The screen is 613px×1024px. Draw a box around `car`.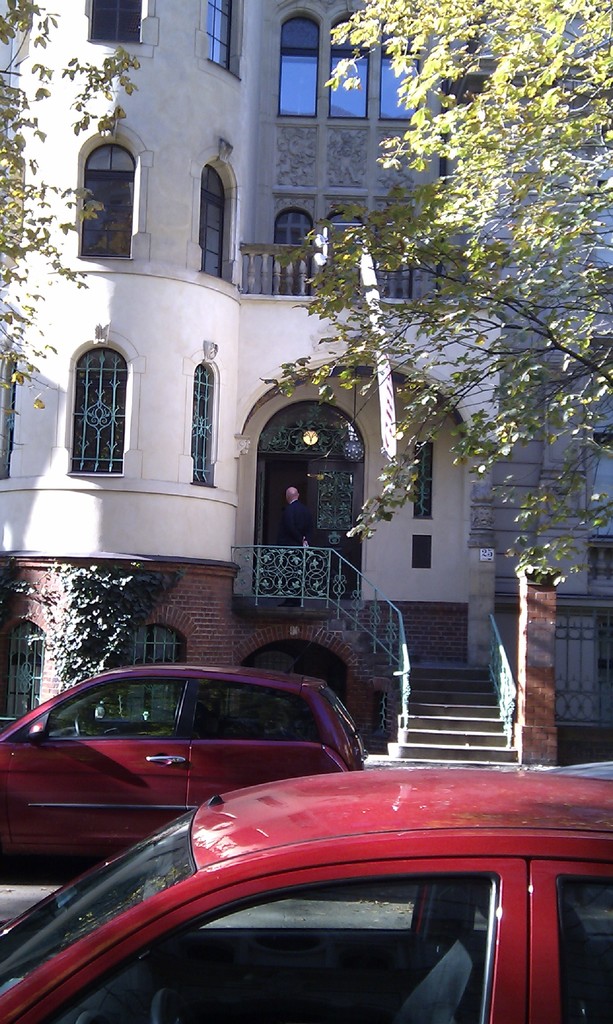
crop(0, 771, 612, 1023).
